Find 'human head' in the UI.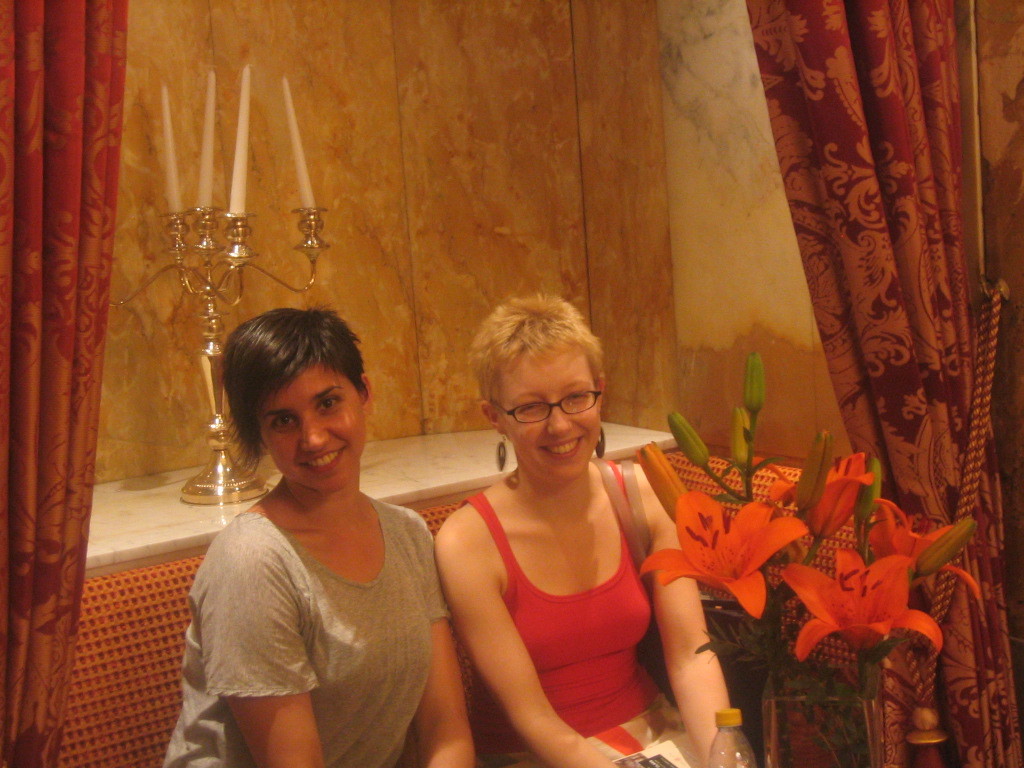
UI element at region(478, 298, 610, 480).
